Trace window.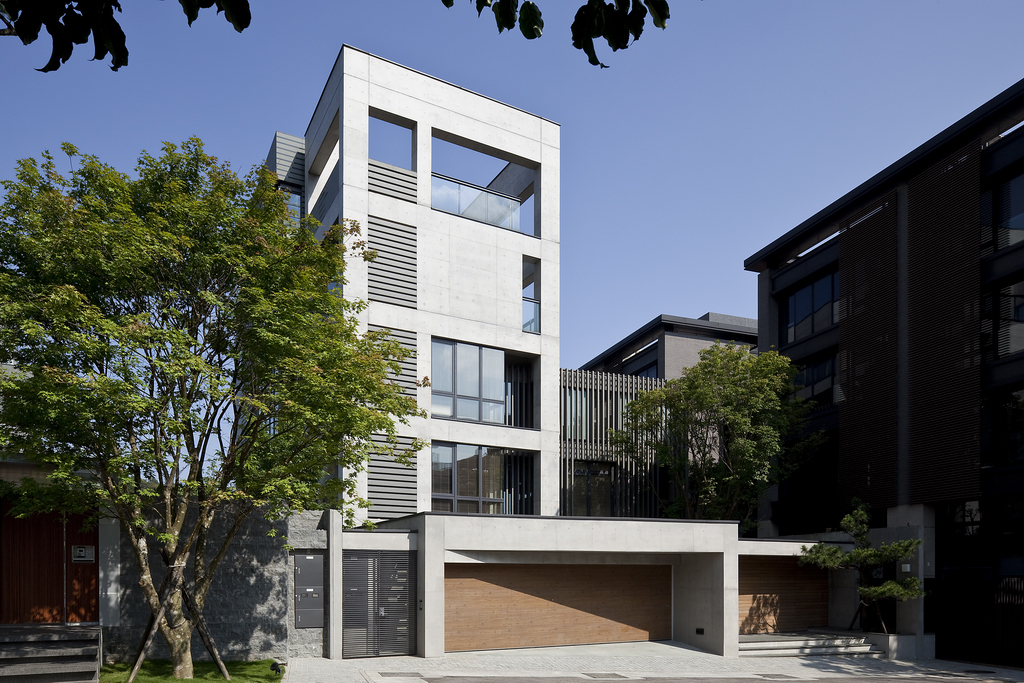
Traced to <bbox>965, 296, 982, 367</bbox>.
